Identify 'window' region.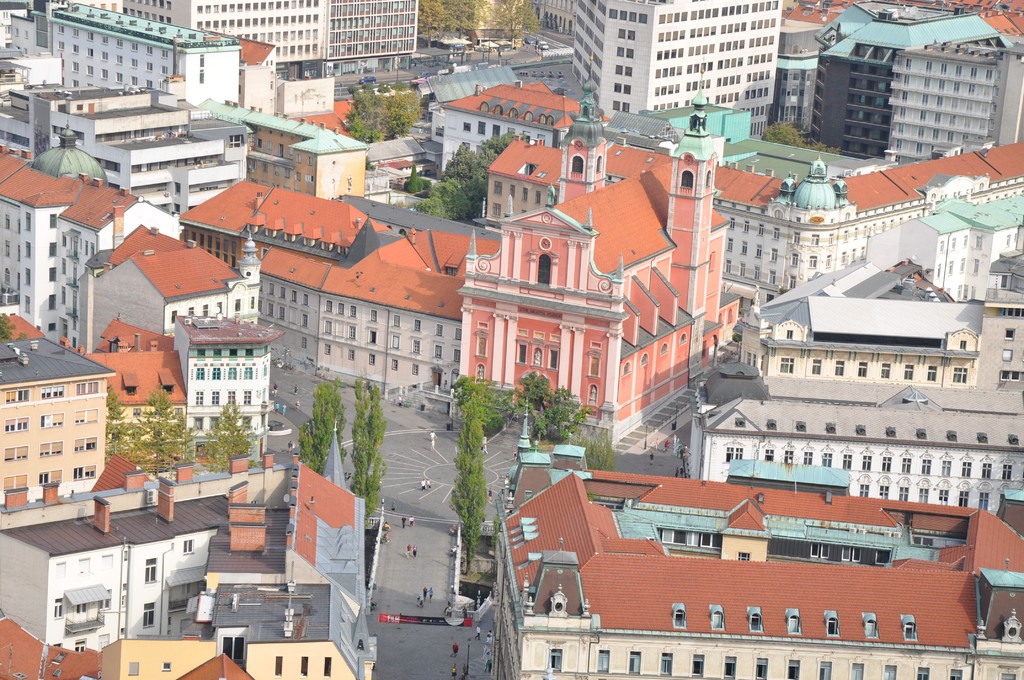
Region: [x1=240, y1=366, x2=253, y2=378].
